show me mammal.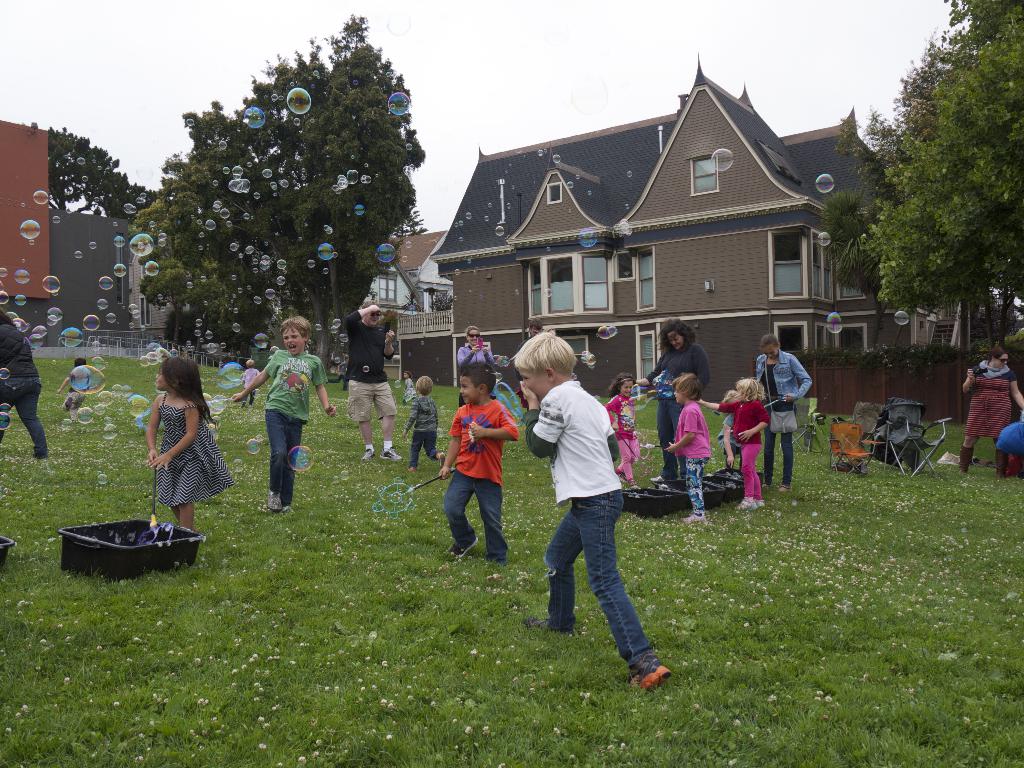
mammal is here: 230 315 332 516.
